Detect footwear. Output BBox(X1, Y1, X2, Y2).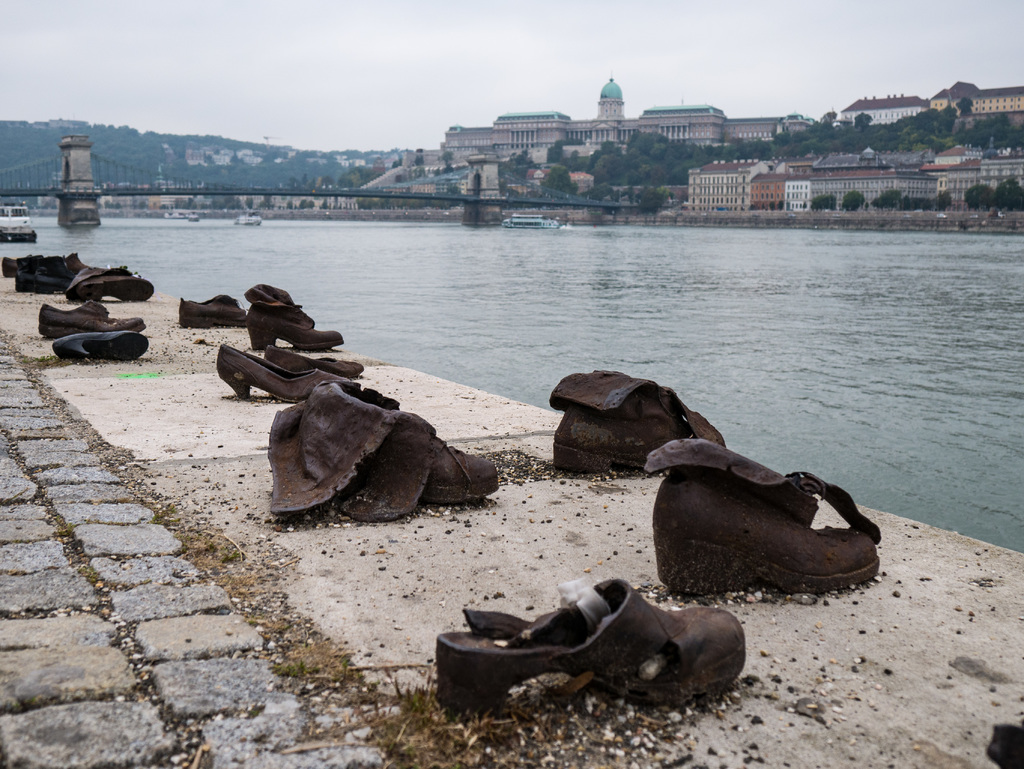
BBox(239, 283, 302, 343).
